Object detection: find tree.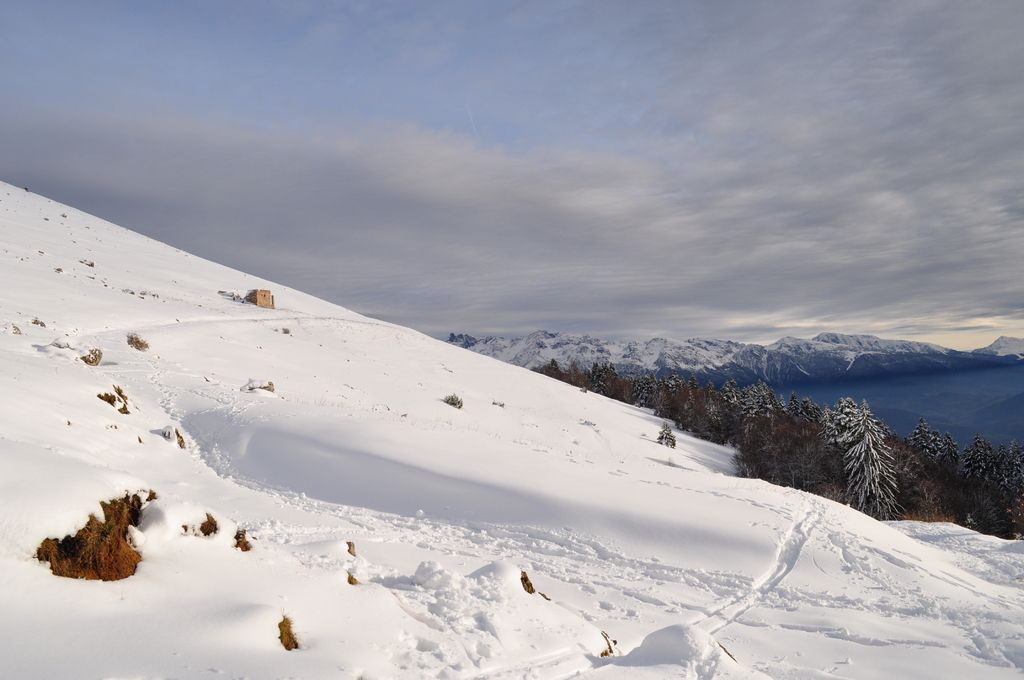
crop(829, 387, 934, 530).
